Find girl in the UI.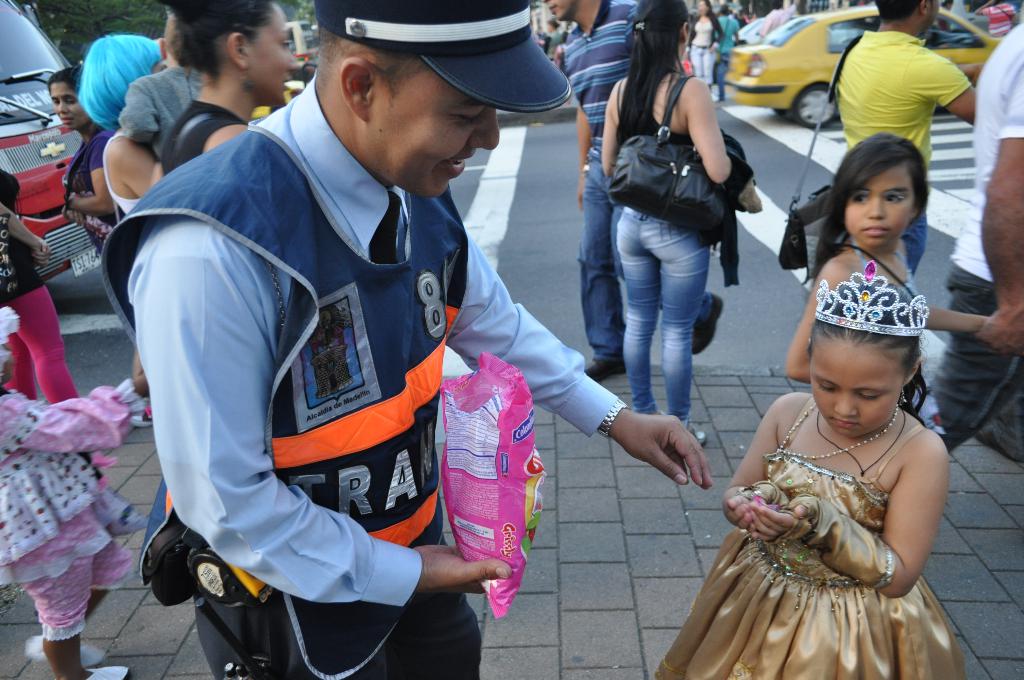
UI element at [652,256,963,679].
